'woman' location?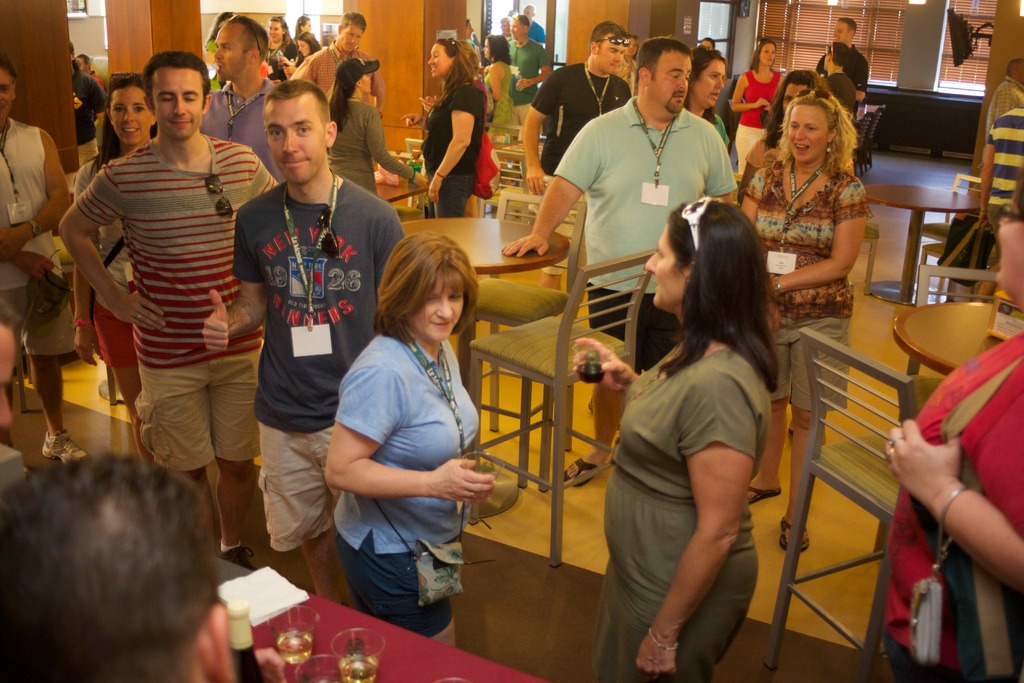
420 41 491 226
